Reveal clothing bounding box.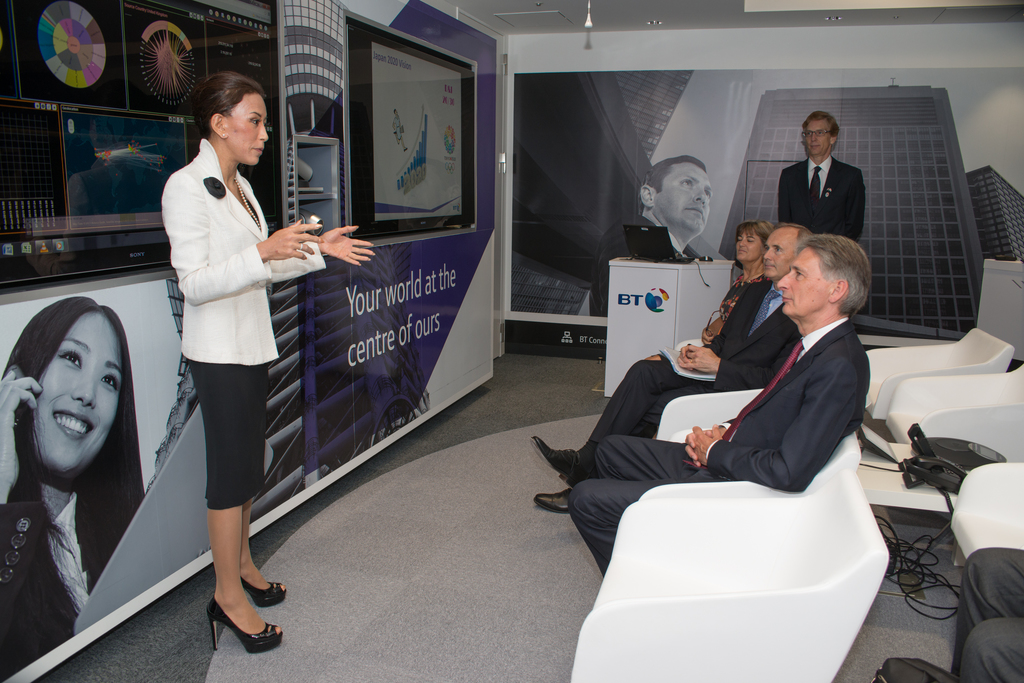
Revealed: Rect(594, 210, 687, 315).
